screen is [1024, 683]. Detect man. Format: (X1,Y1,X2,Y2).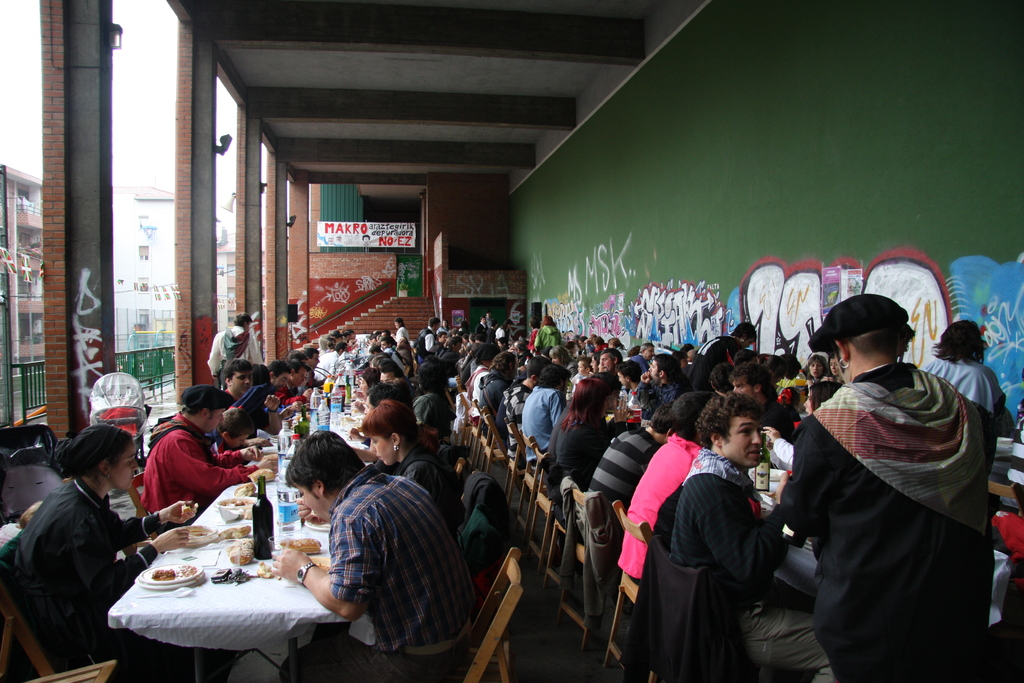
(499,354,550,463).
